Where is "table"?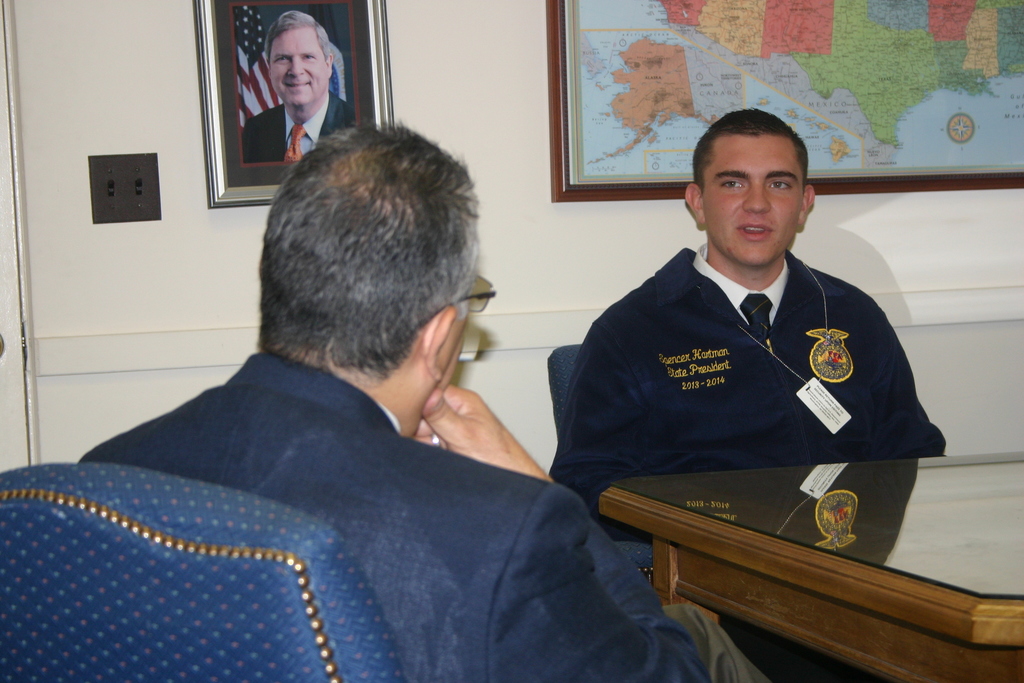
box=[563, 447, 1002, 665].
